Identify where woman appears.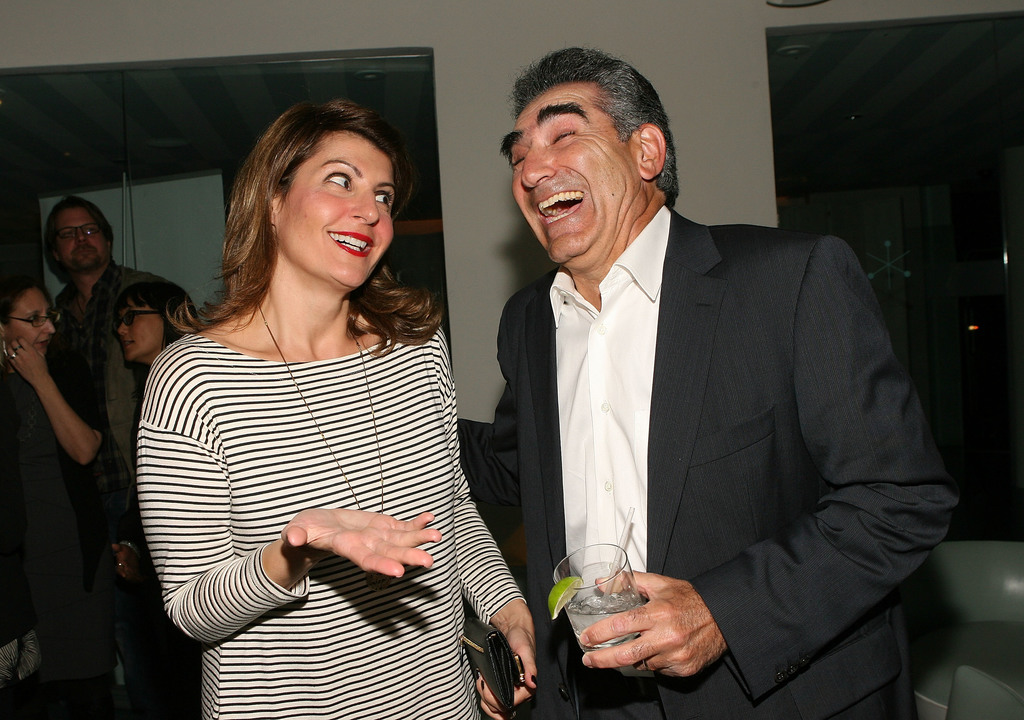
Appears at bbox=(107, 274, 193, 719).
